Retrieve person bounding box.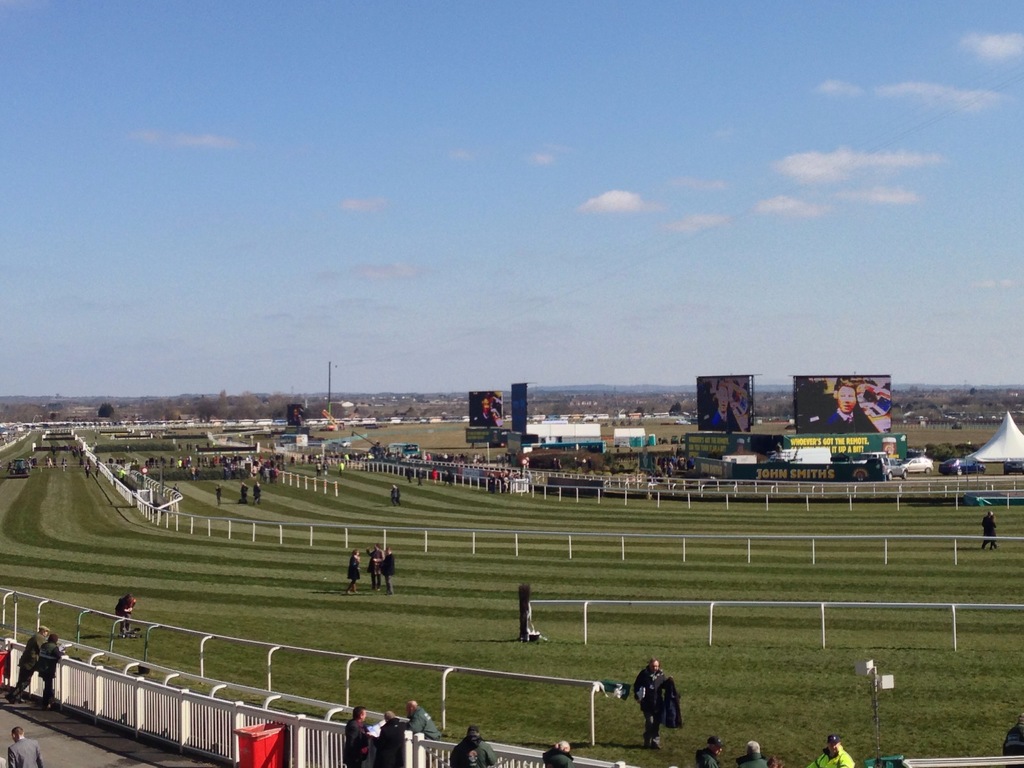
Bounding box: locate(380, 545, 399, 596).
